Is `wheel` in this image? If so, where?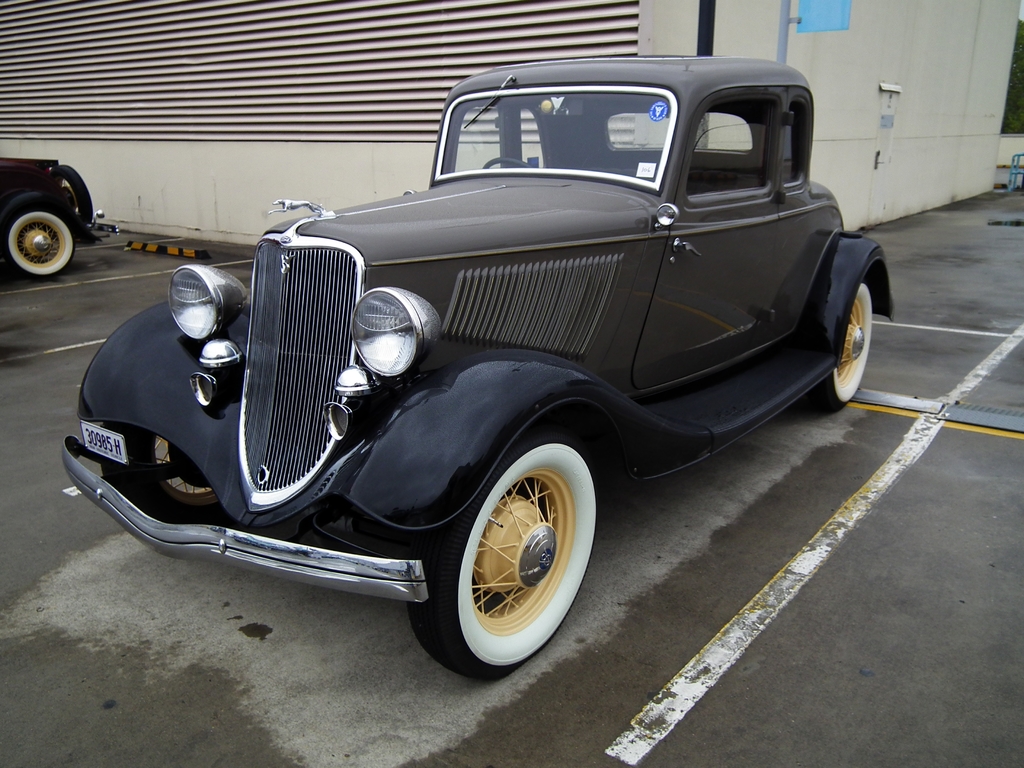
Yes, at box(806, 273, 878, 410).
